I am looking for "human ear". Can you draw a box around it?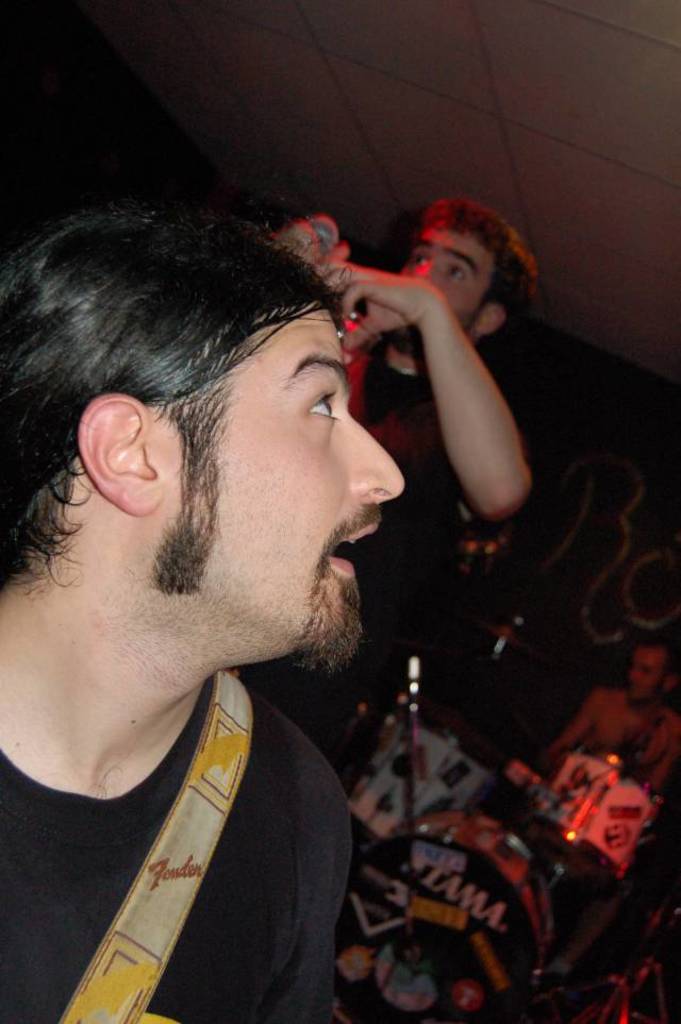
Sure, the bounding box is box=[475, 303, 503, 330].
